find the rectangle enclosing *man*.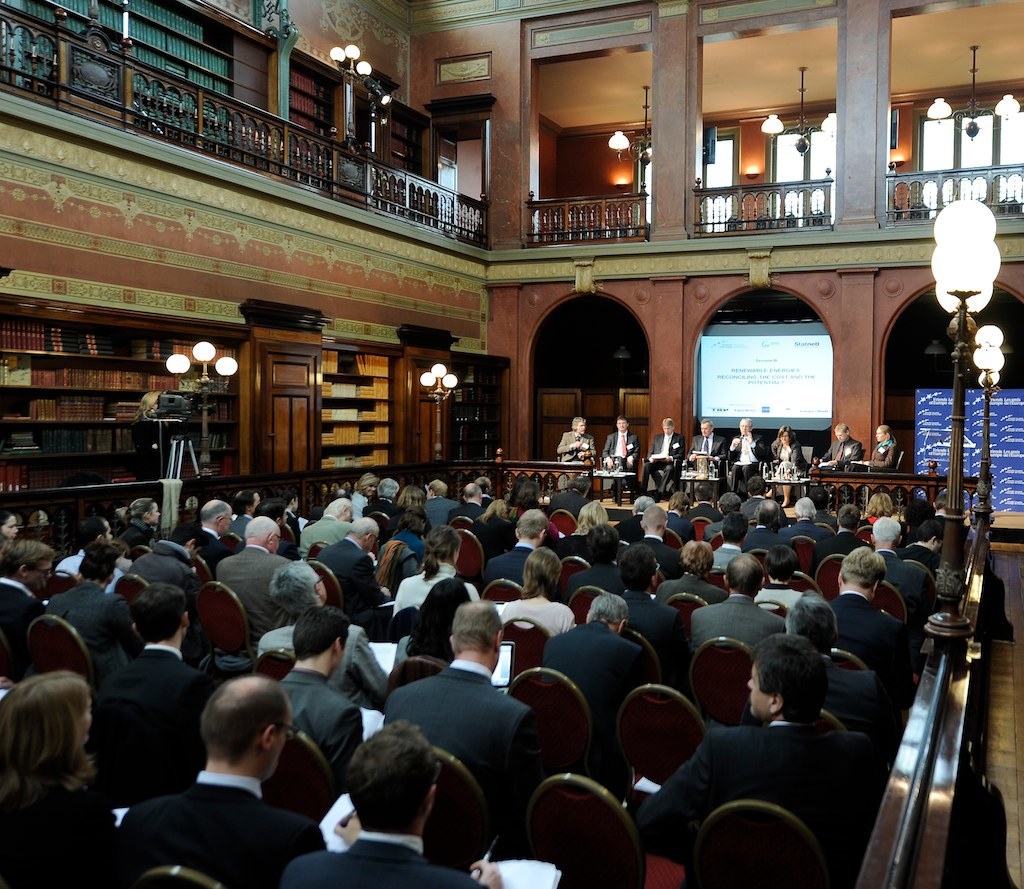
pyautogui.locateOnScreen(286, 611, 368, 774).
